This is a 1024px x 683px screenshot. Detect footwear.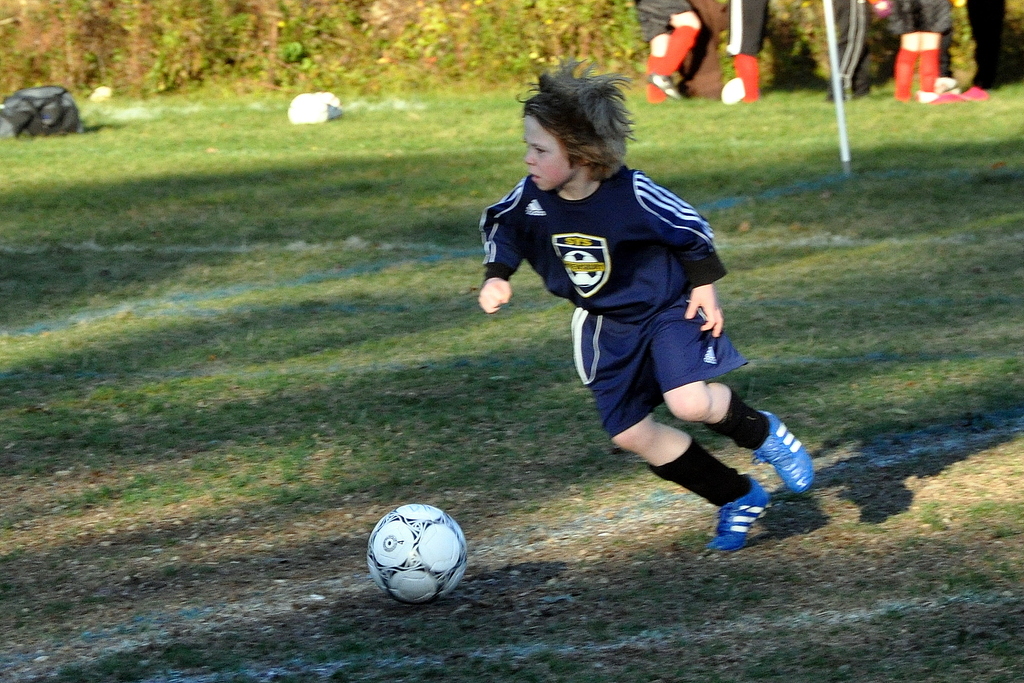
rect(648, 72, 684, 99).
